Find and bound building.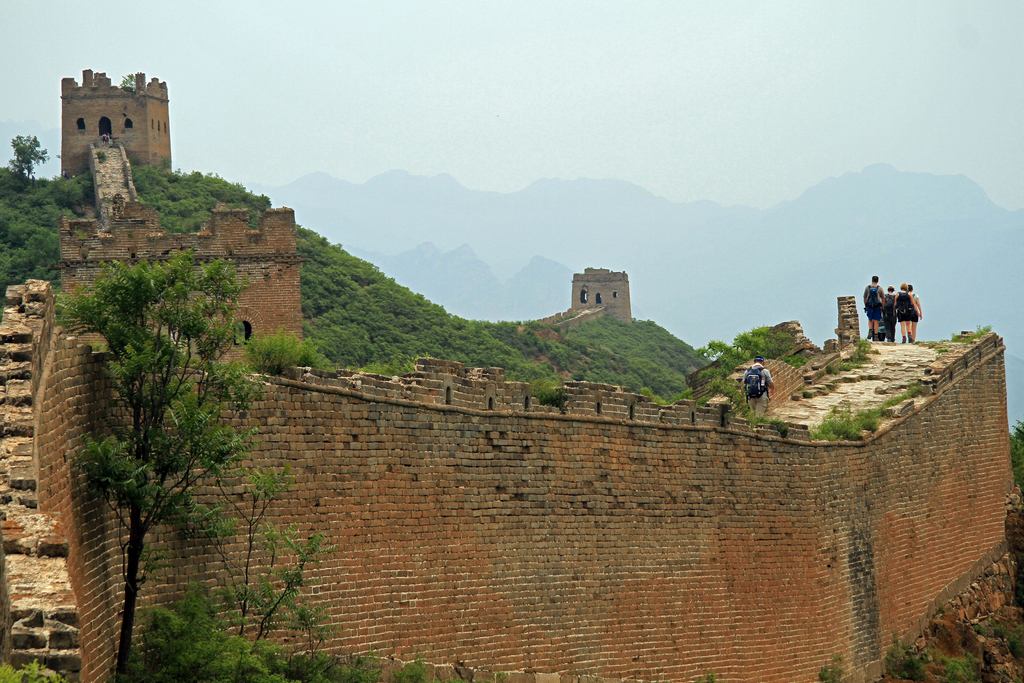
Bound: box=[59, 68, 175, 177].
